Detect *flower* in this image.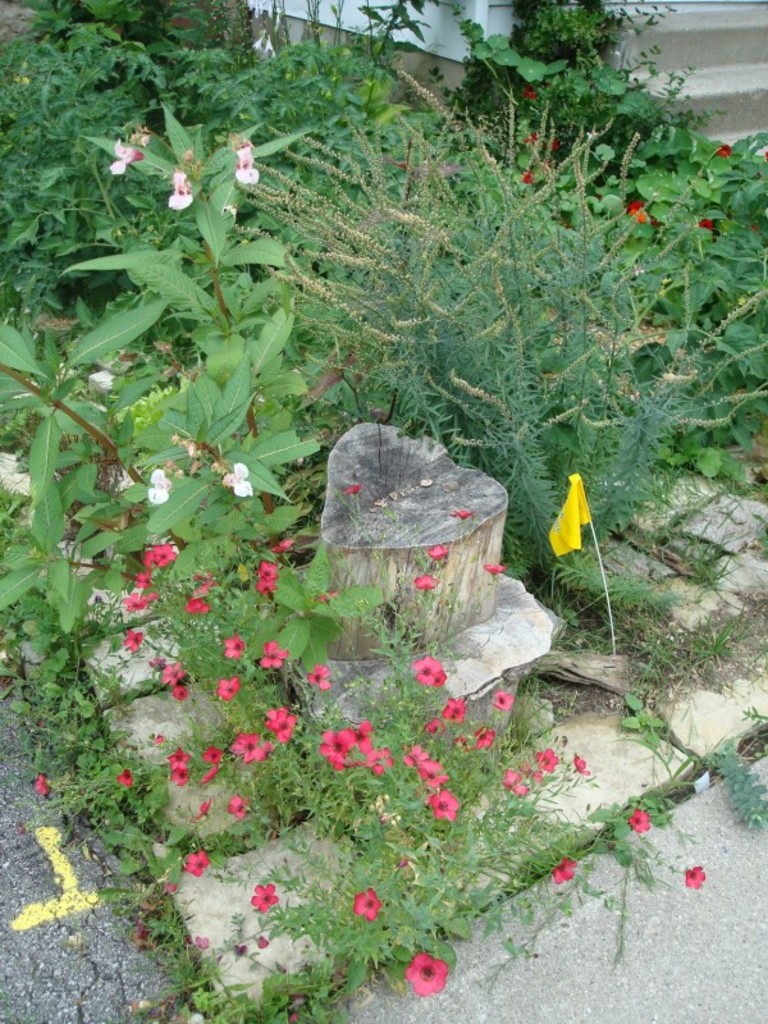
Detection: (left=488, top=687, right=516, bottom=710).
